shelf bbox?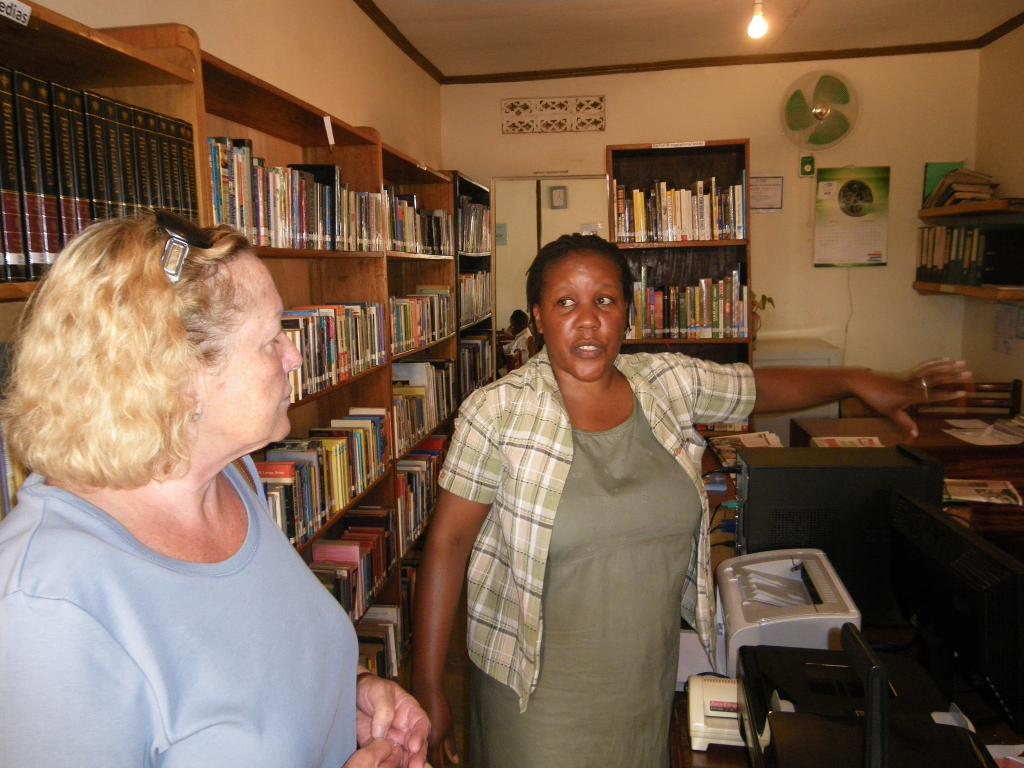
(385,344,458,454)
